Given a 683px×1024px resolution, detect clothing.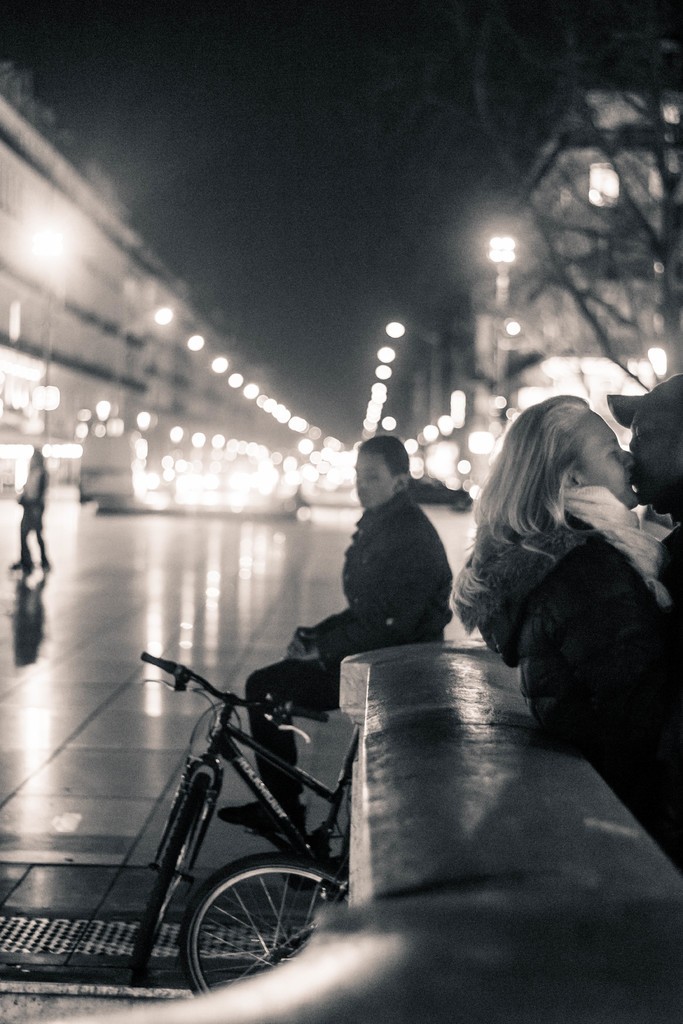
[660,518,682,608].
